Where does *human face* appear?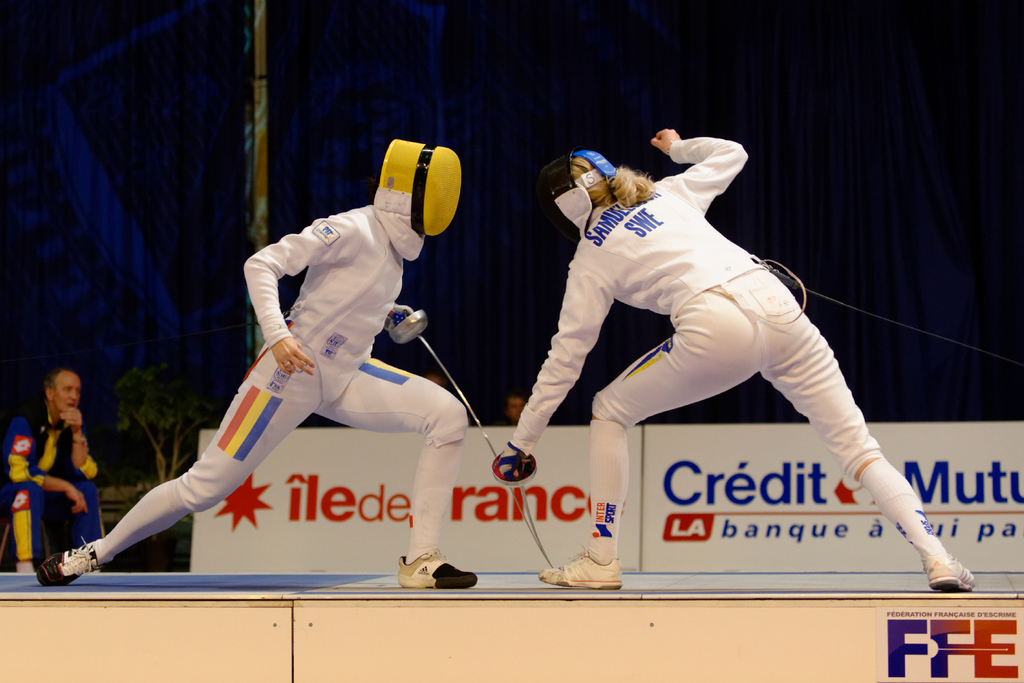
Appears at [x1=52, y1=373, x2=84, y2=414].
